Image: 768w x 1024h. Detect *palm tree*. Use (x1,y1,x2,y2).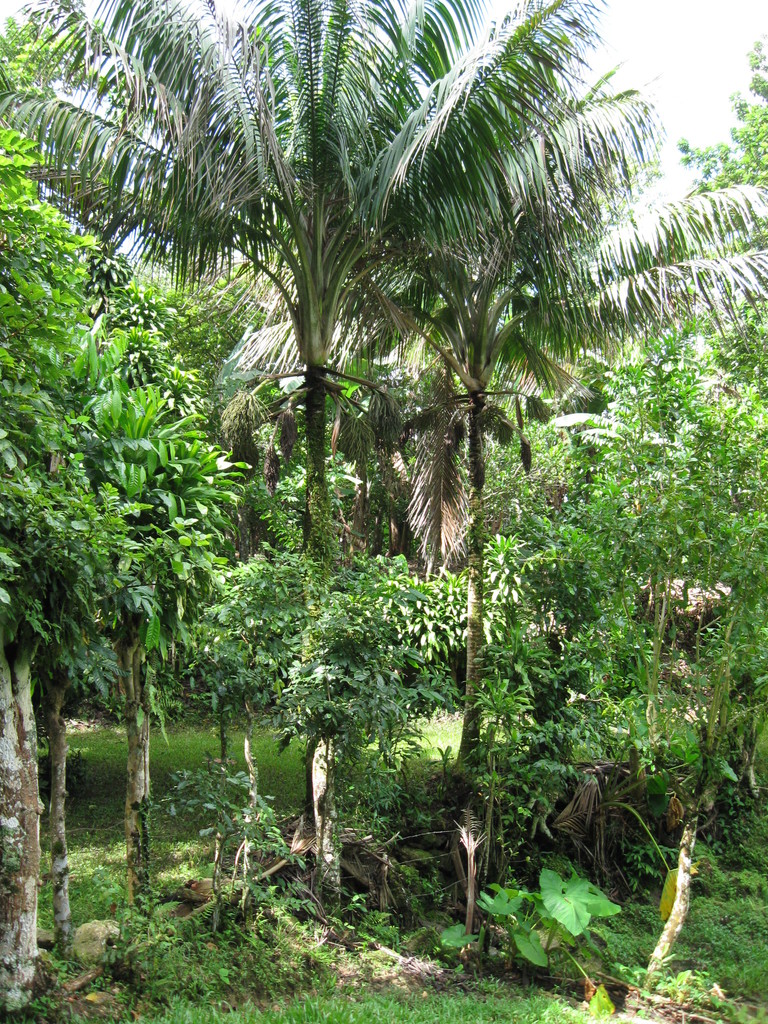
(378,237,535,603).
